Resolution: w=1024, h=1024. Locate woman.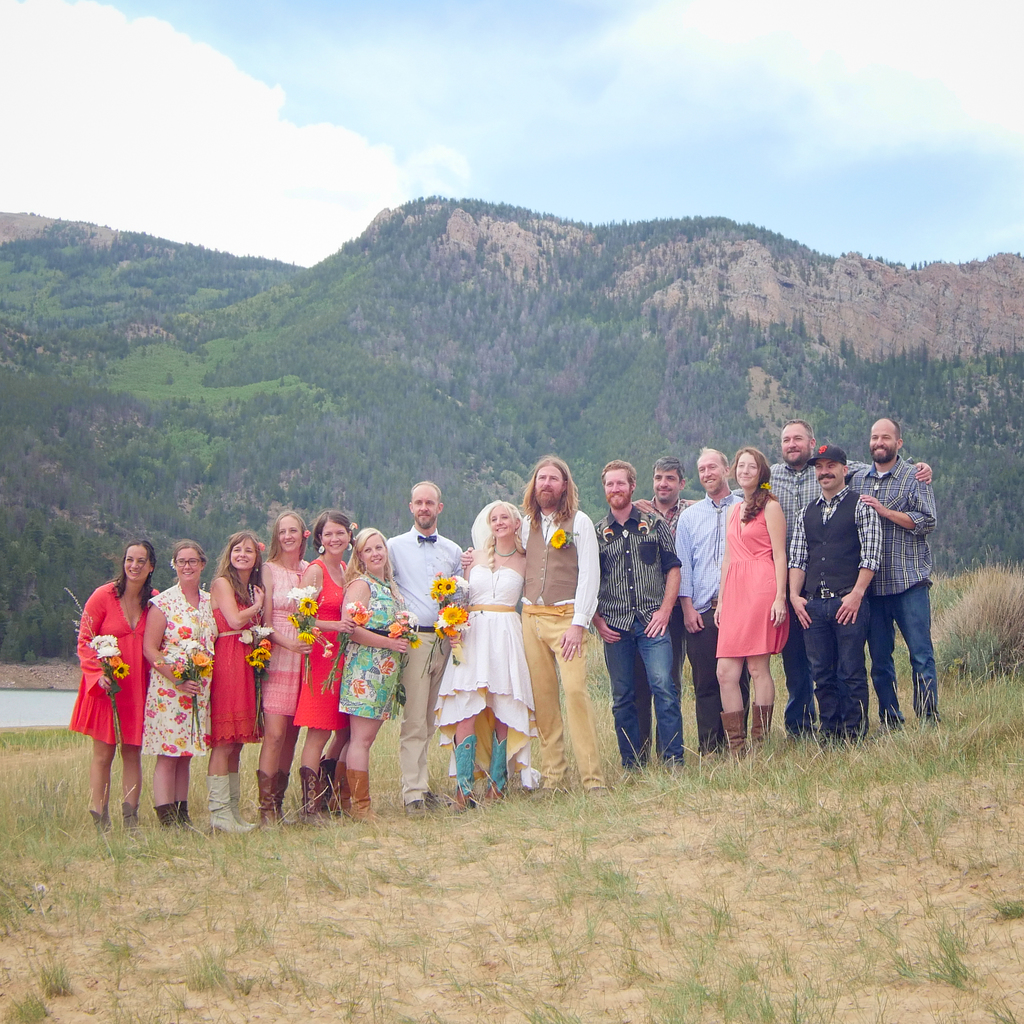
429:502:541:817.
